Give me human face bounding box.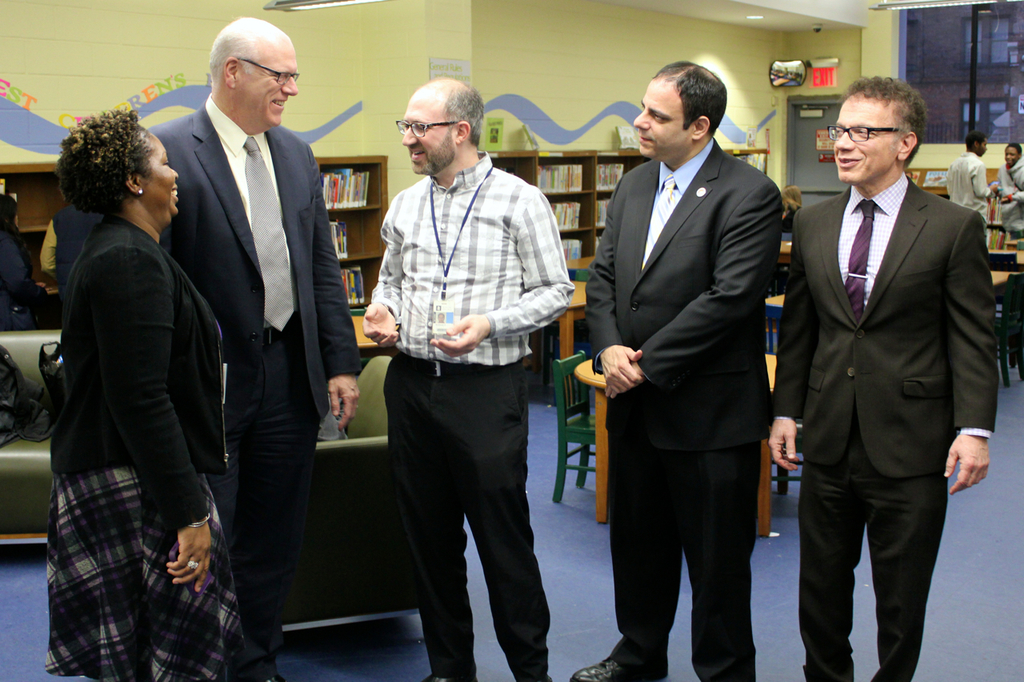
[x1=242, y1=36, x2=297, y2=127].
